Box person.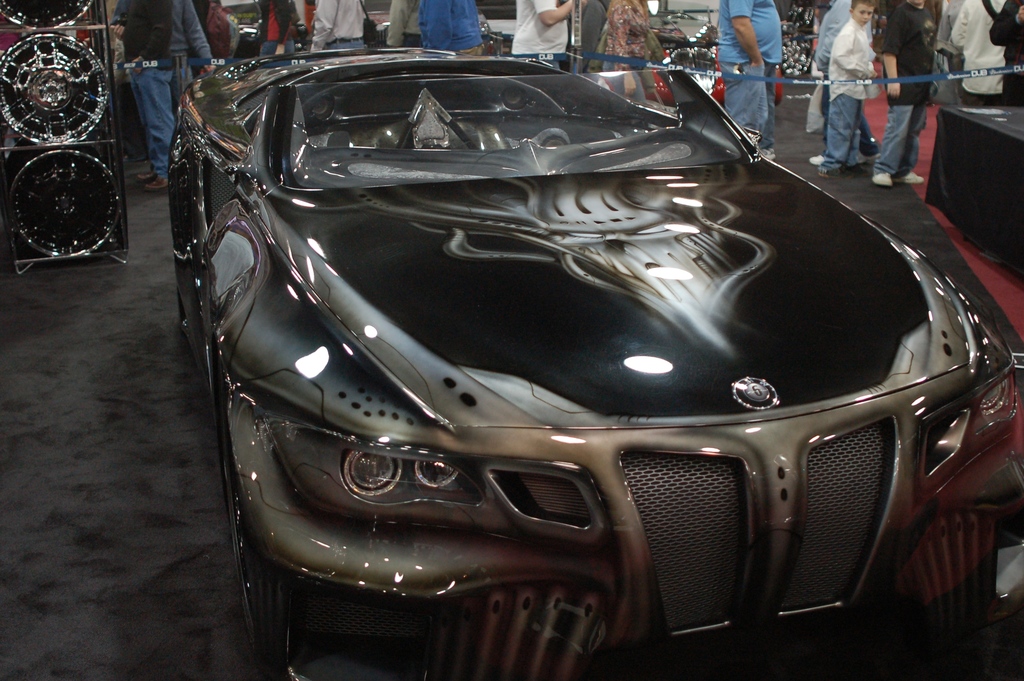
588 0 658 73.
